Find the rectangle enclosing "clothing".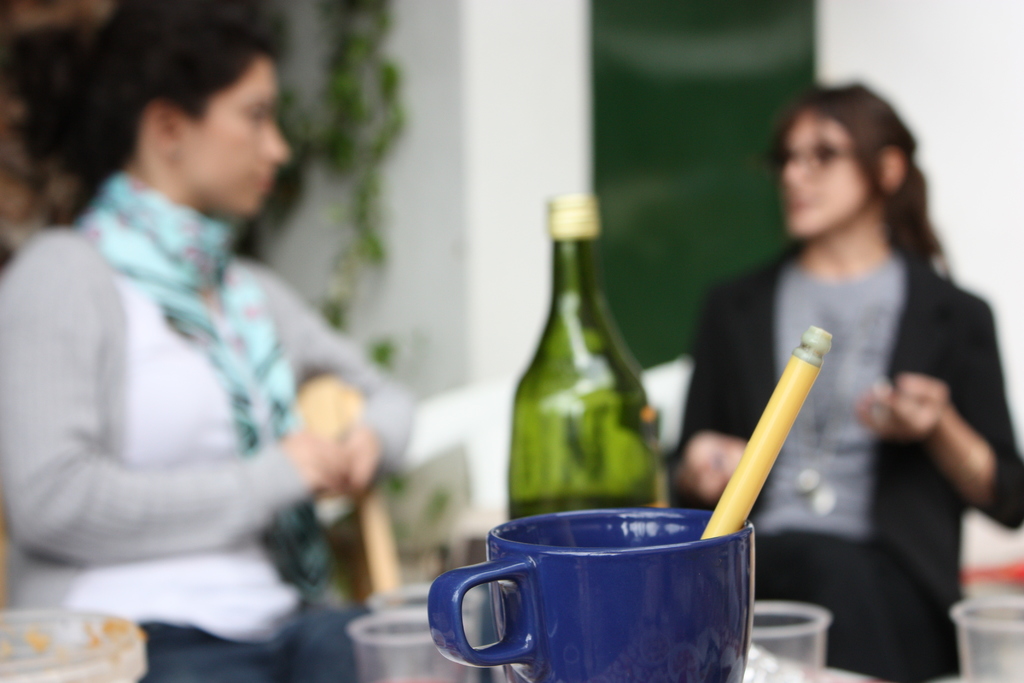
x1=762 y1=153 x2=1004 y2=627.
